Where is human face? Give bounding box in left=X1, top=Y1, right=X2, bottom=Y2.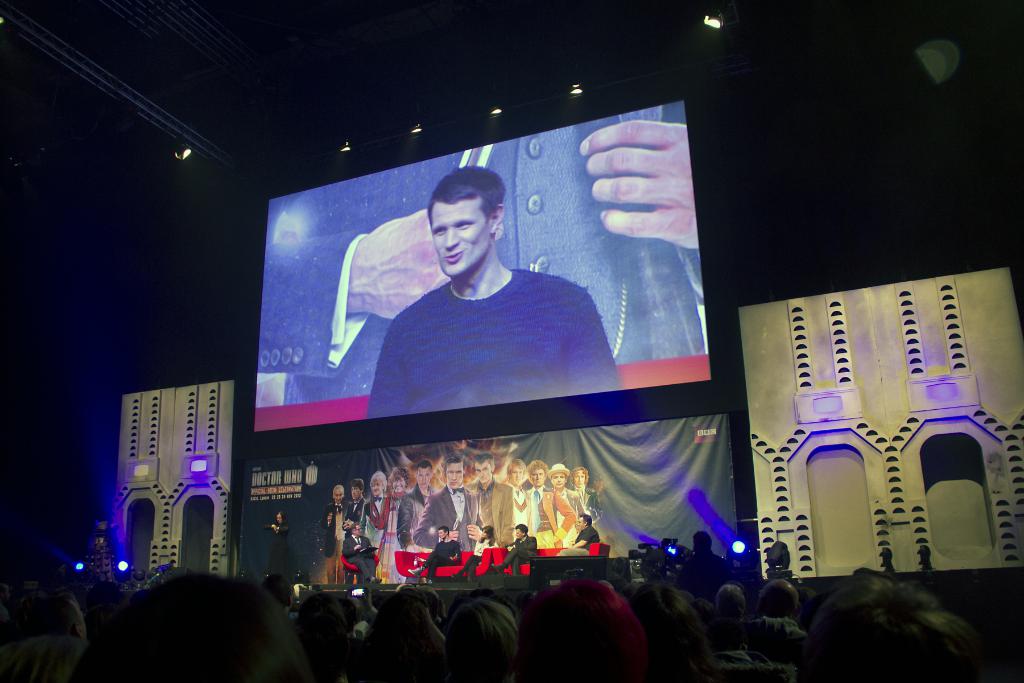
left=475, top=460, right=492, bottom=483.
